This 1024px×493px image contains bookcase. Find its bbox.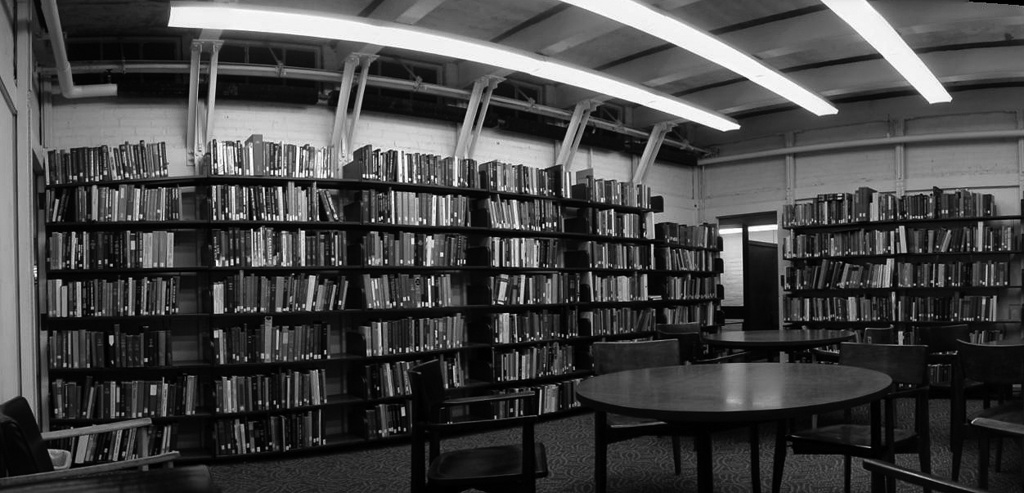
<region>780, 188, 1004, 352</region>.
